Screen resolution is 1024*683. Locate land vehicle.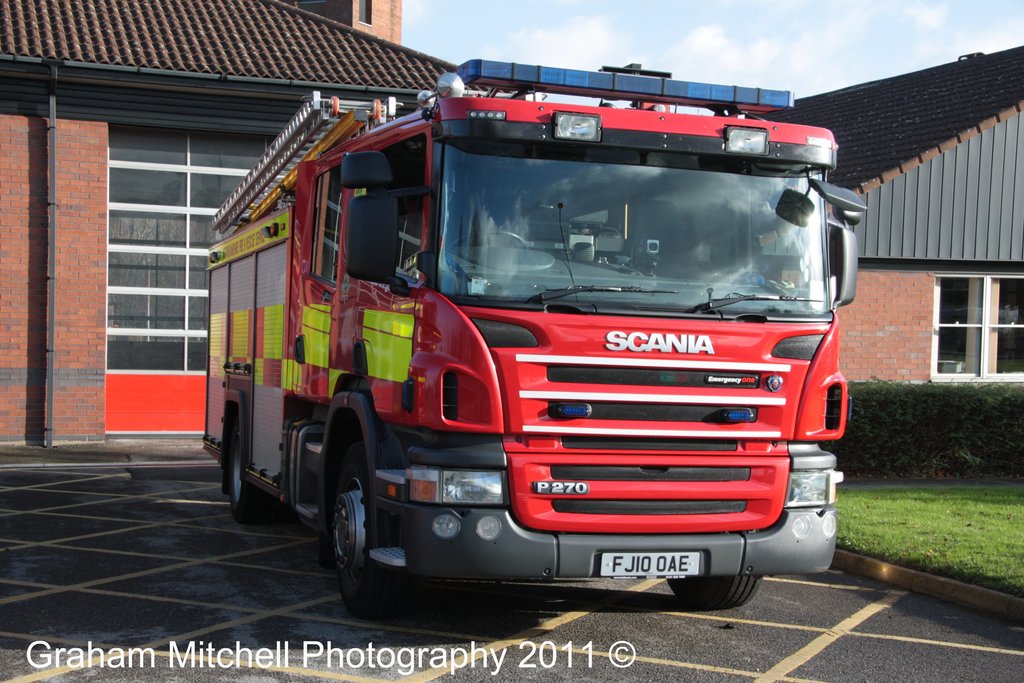
(202,84,854,550).
